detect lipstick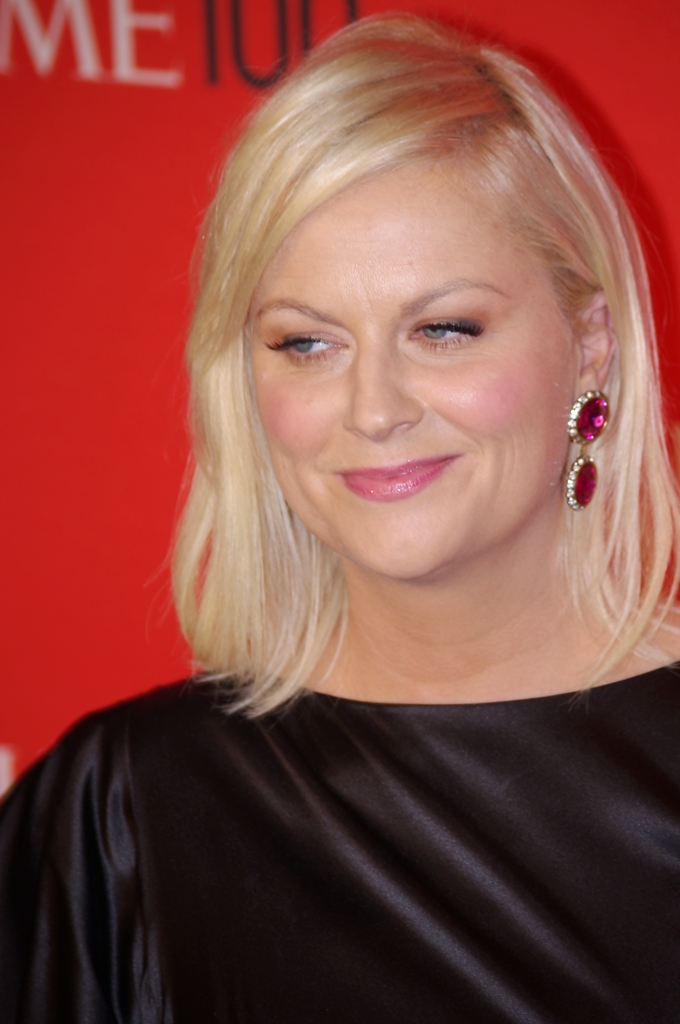
crop(334, 455, 463, 502)
